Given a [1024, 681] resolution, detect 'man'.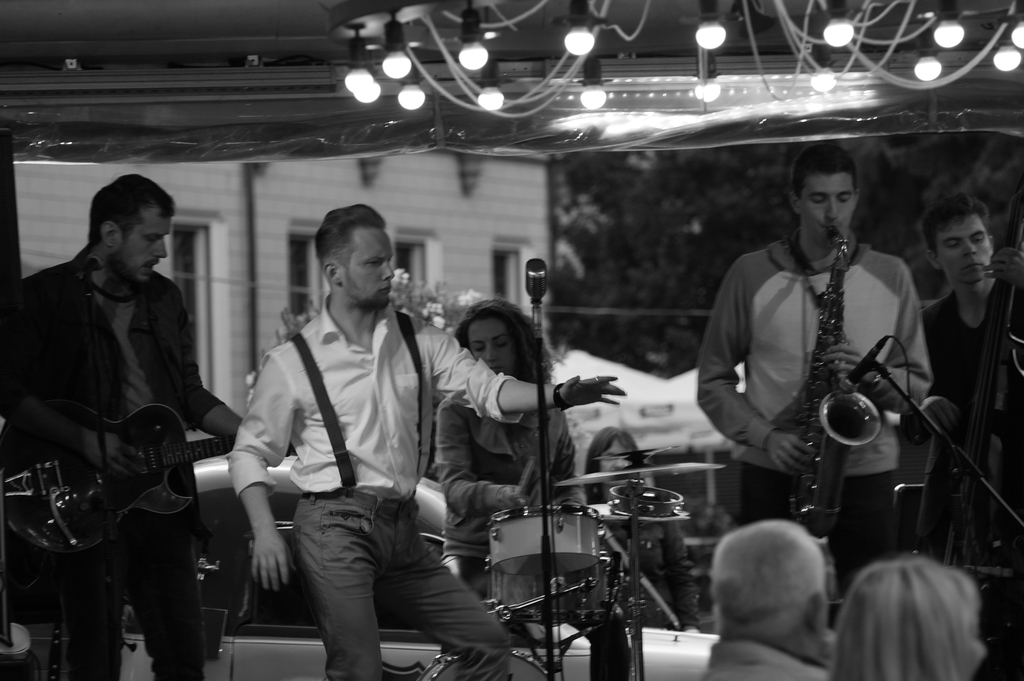
detection(225, 200, 624, 680).
